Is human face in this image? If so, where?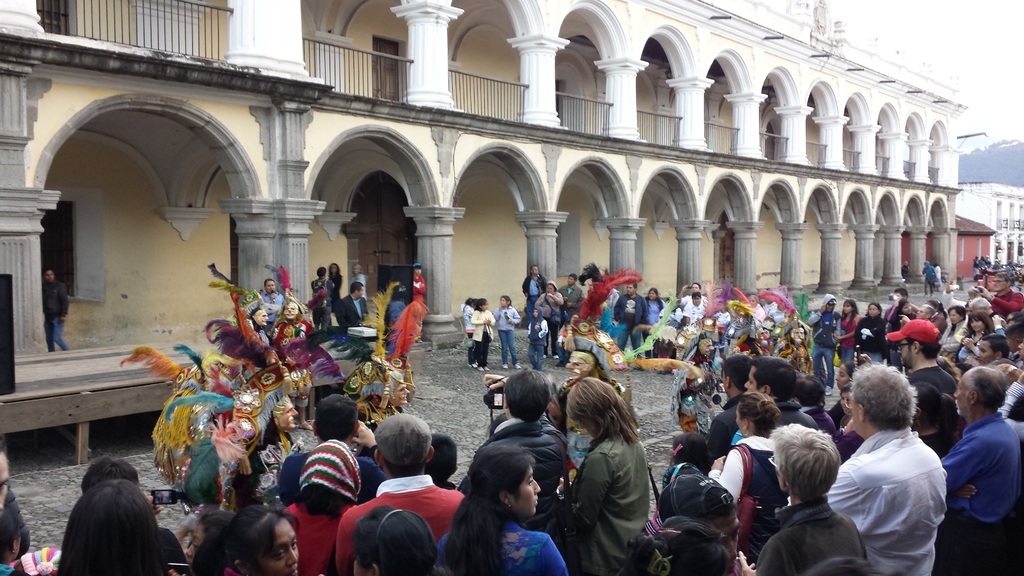
Yes, at 621,278,635,298.
